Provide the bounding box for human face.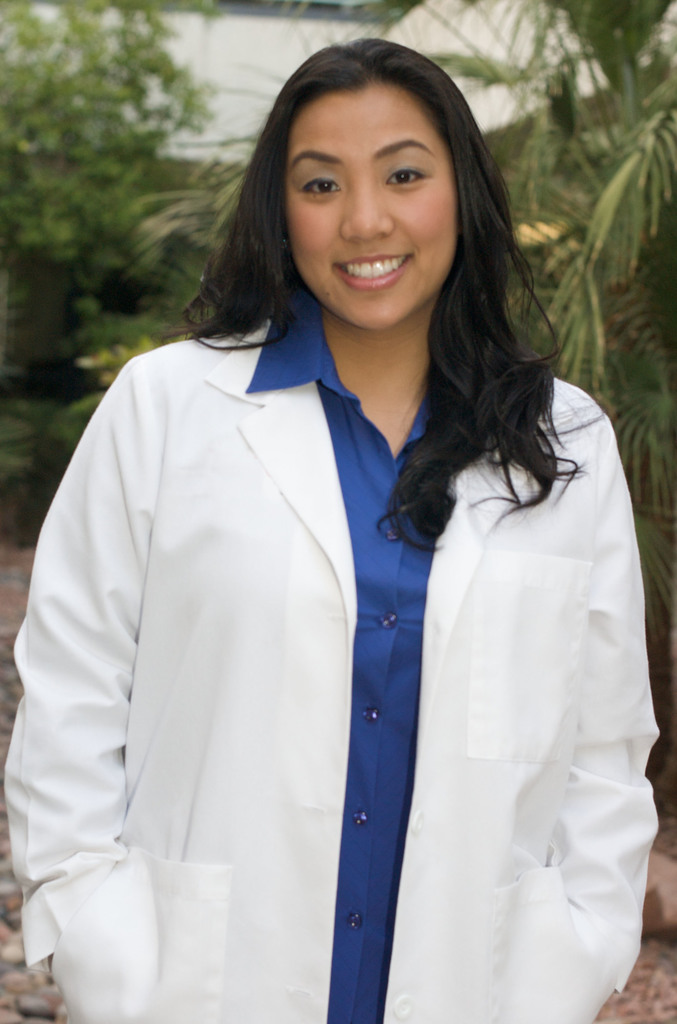
x1=286 y1=83 x2=461 y2=330.
